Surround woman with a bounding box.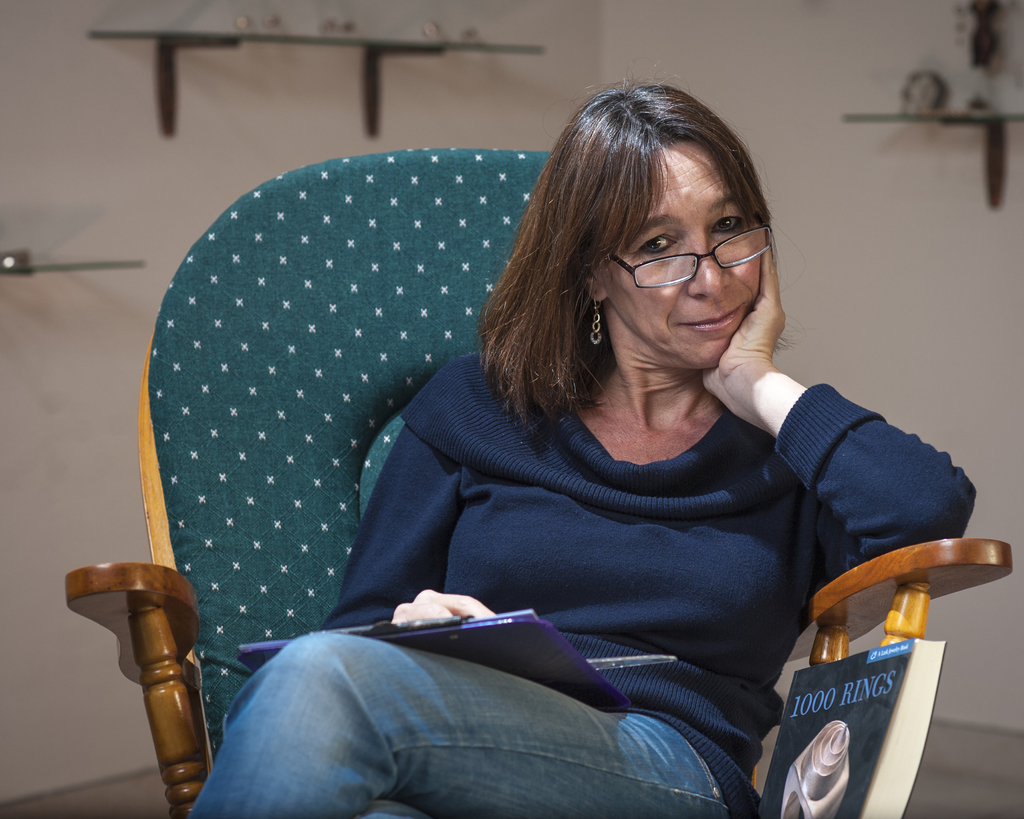
box=[217, 107, 920, 781].
